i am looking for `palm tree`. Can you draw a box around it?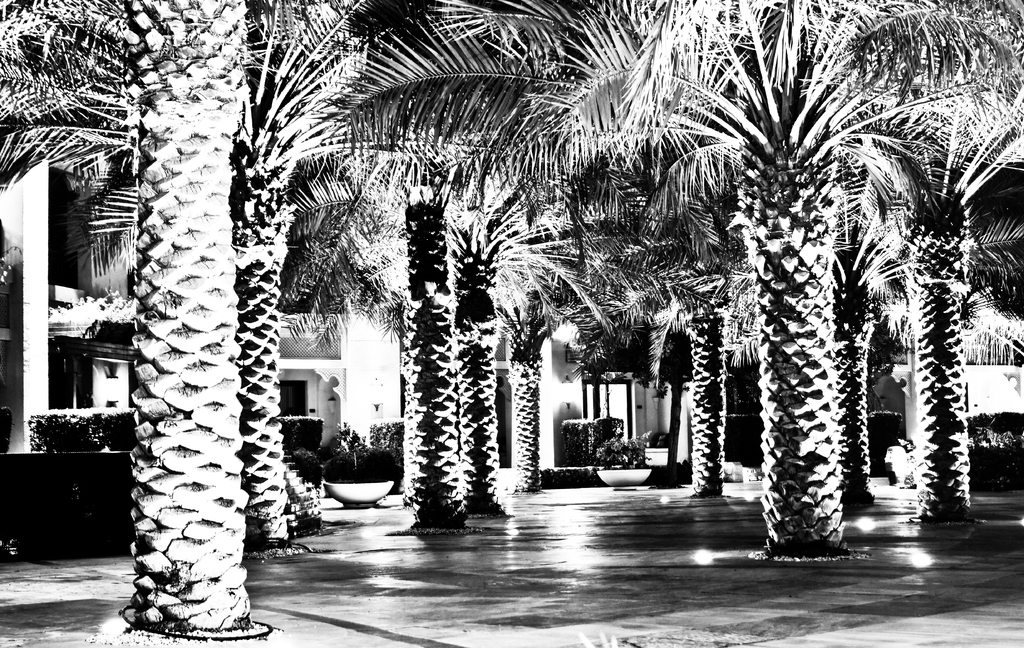
Sure, the bounding box is [784, 126, 960, 567].
